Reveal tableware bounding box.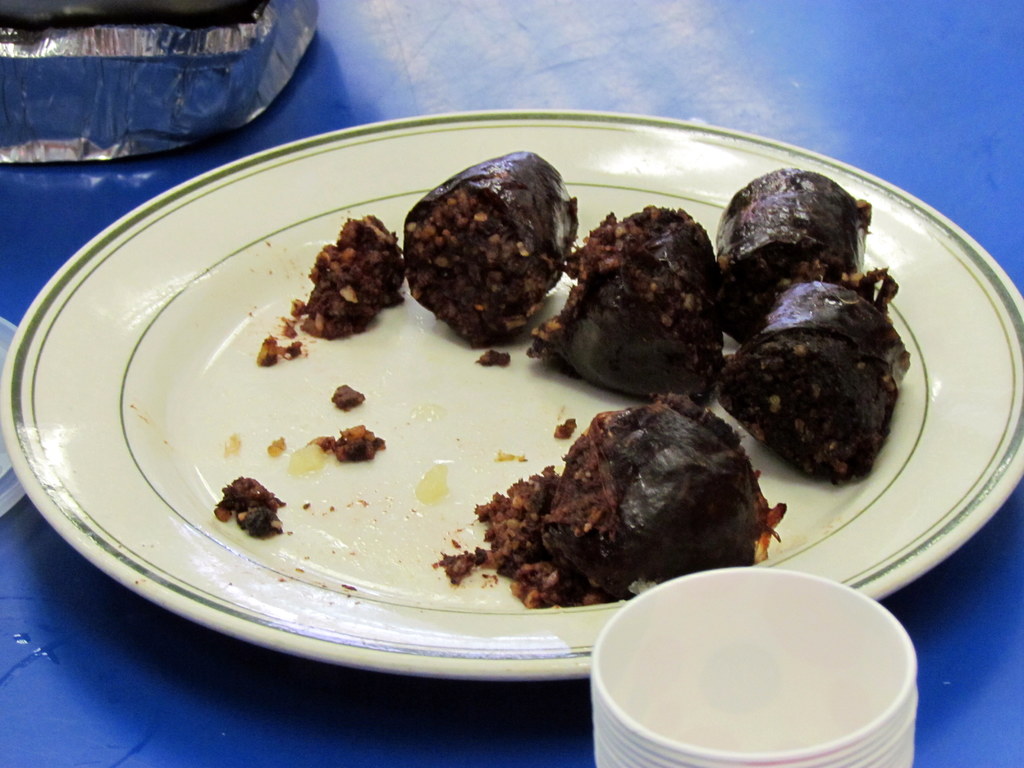
Revealed: <bbox>593, 569, 915, 767</bbox>.
